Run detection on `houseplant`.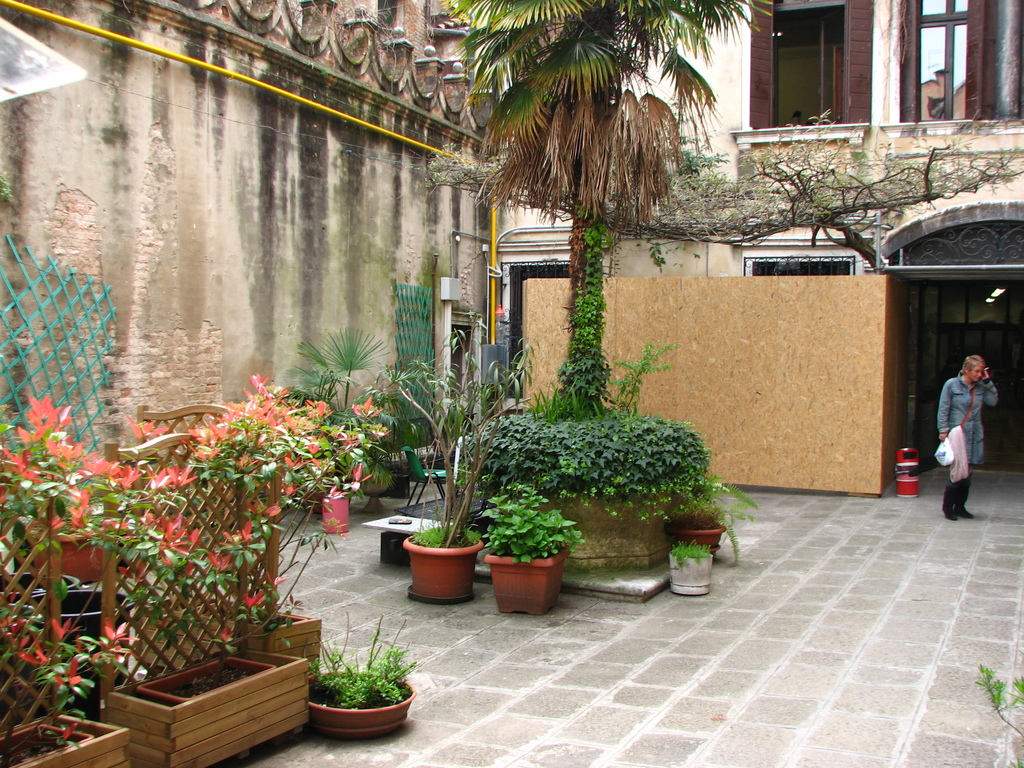
Result: detection(386, 311, 543, 602).
